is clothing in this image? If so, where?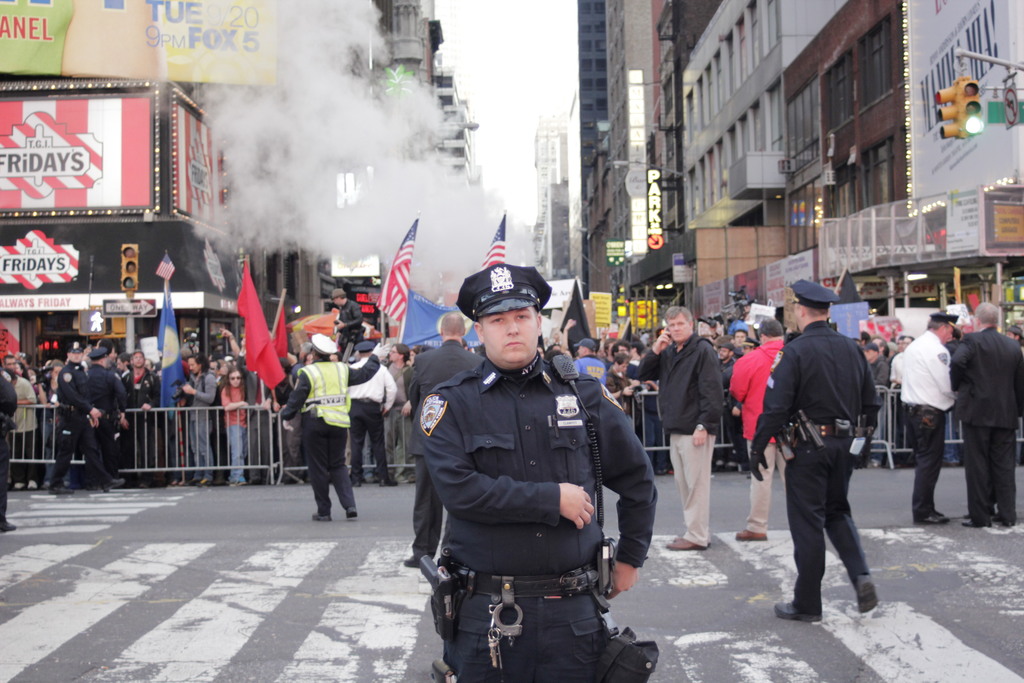
Yes, at 898/329/958/520.
